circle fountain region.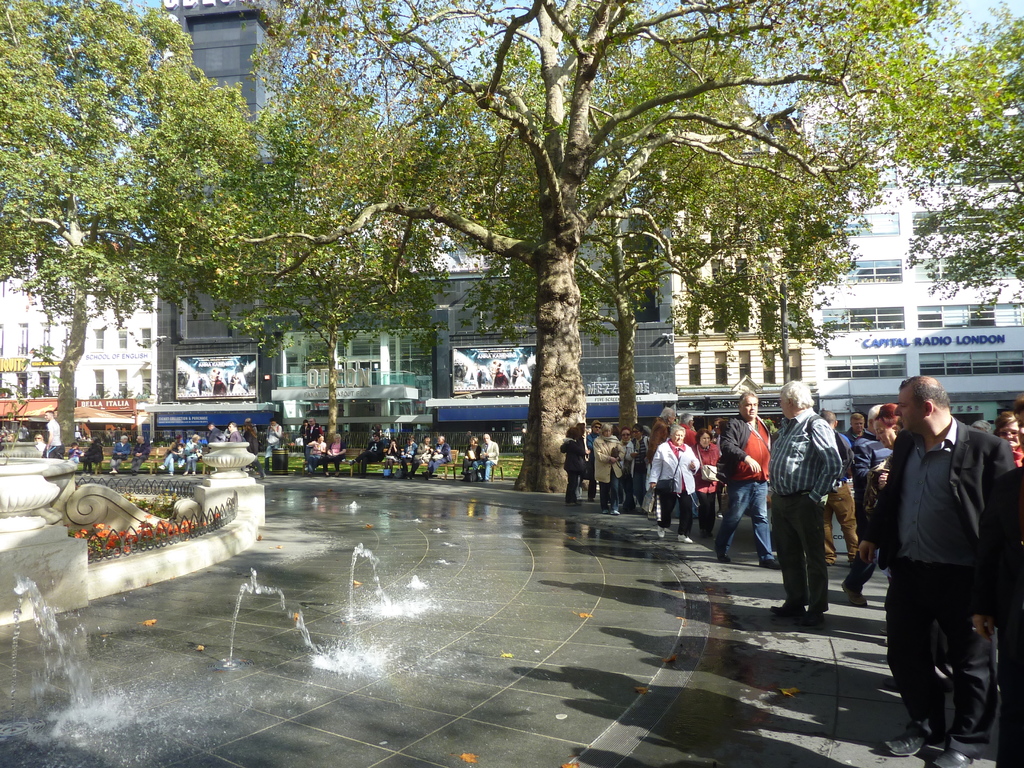
Region: 0 488 586 767.
